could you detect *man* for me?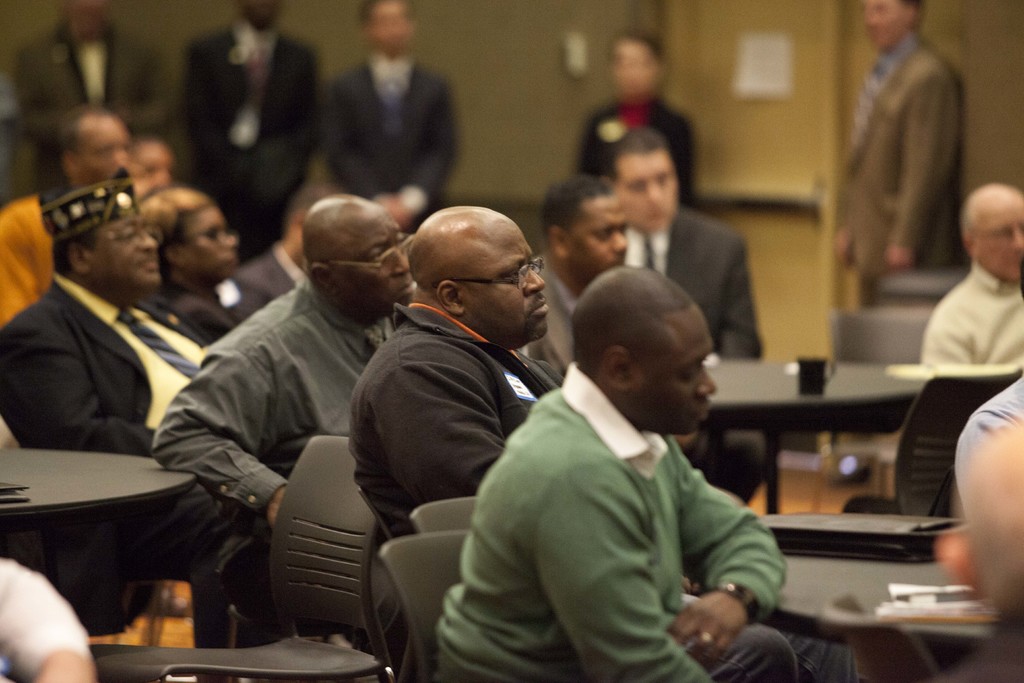
Detection result: Rect(324, 0, 459, 231).
